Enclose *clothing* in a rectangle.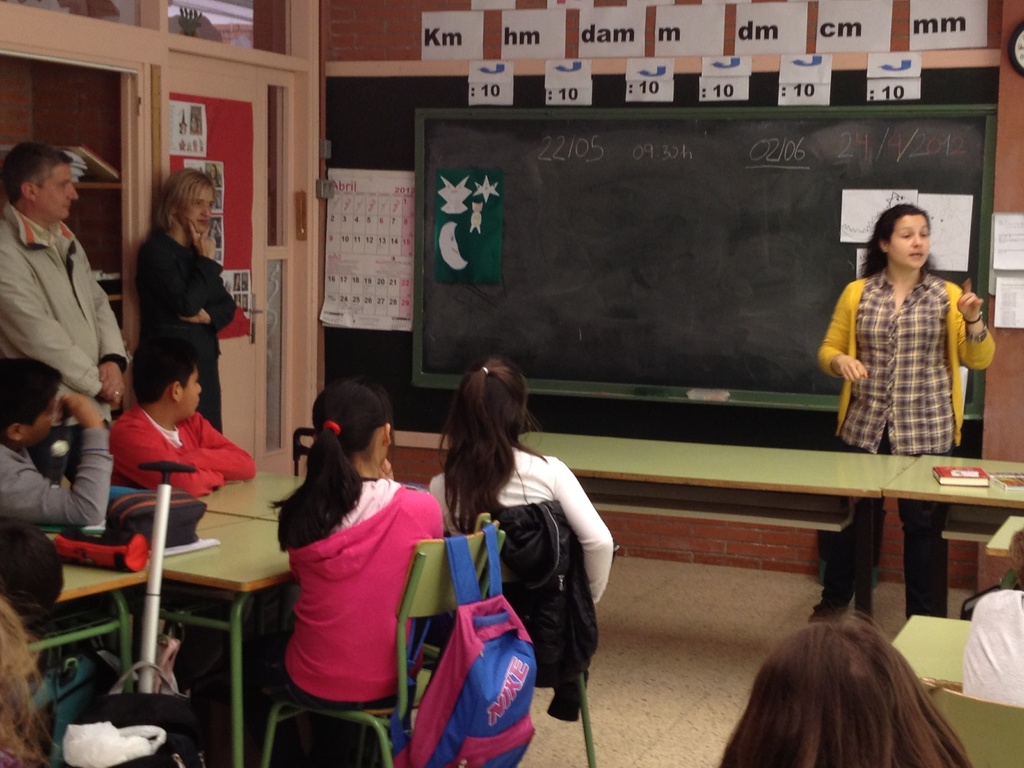
bbox=[101, 396, 262, 499].
